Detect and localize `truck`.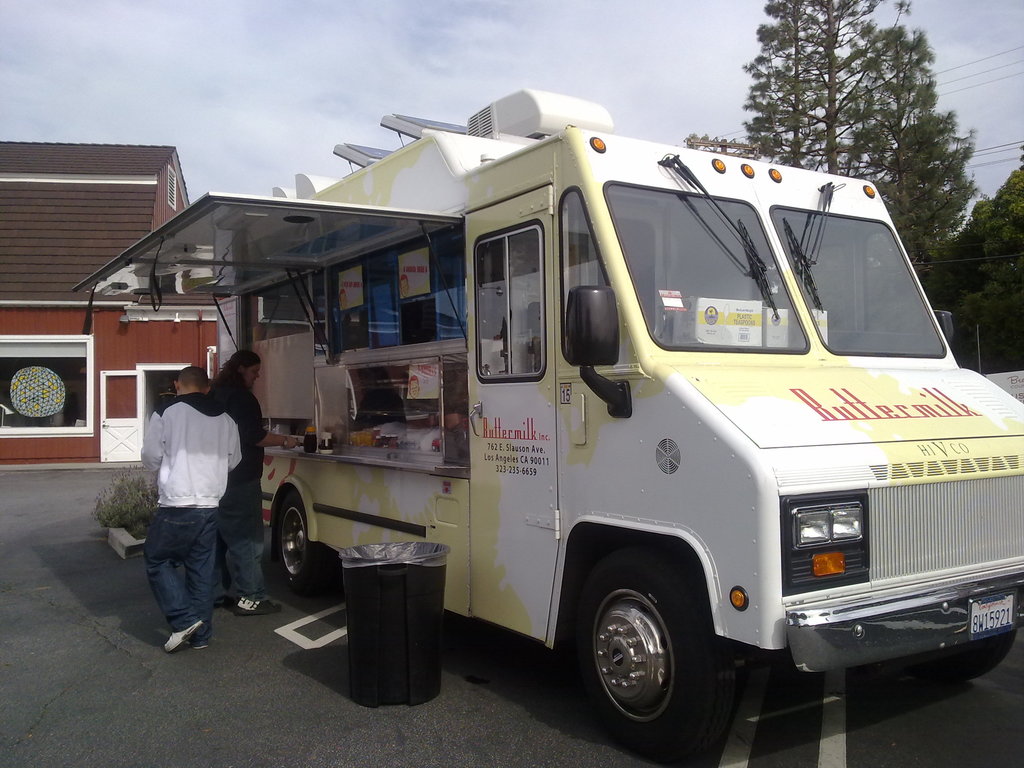
Localized at x1=99 y1=111 x2=1016 y2=748.
